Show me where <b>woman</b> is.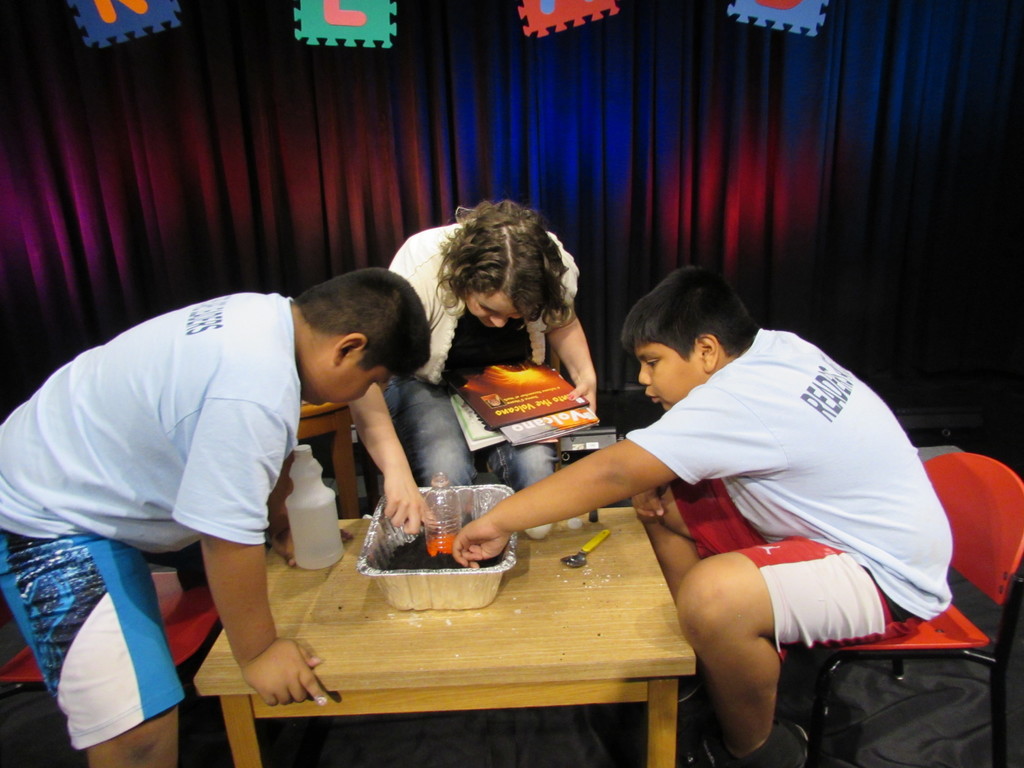
<b>woman</b> is at [372, 193, 602, 492].
